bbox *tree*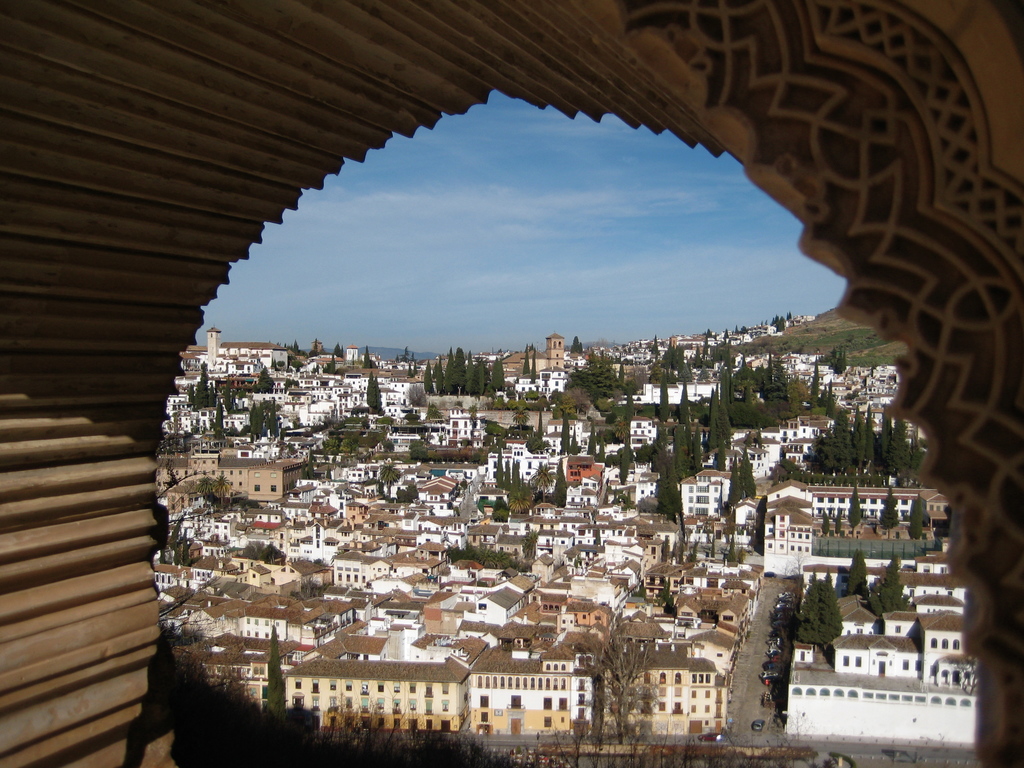
bbox=[159, 299, 988, 759]
